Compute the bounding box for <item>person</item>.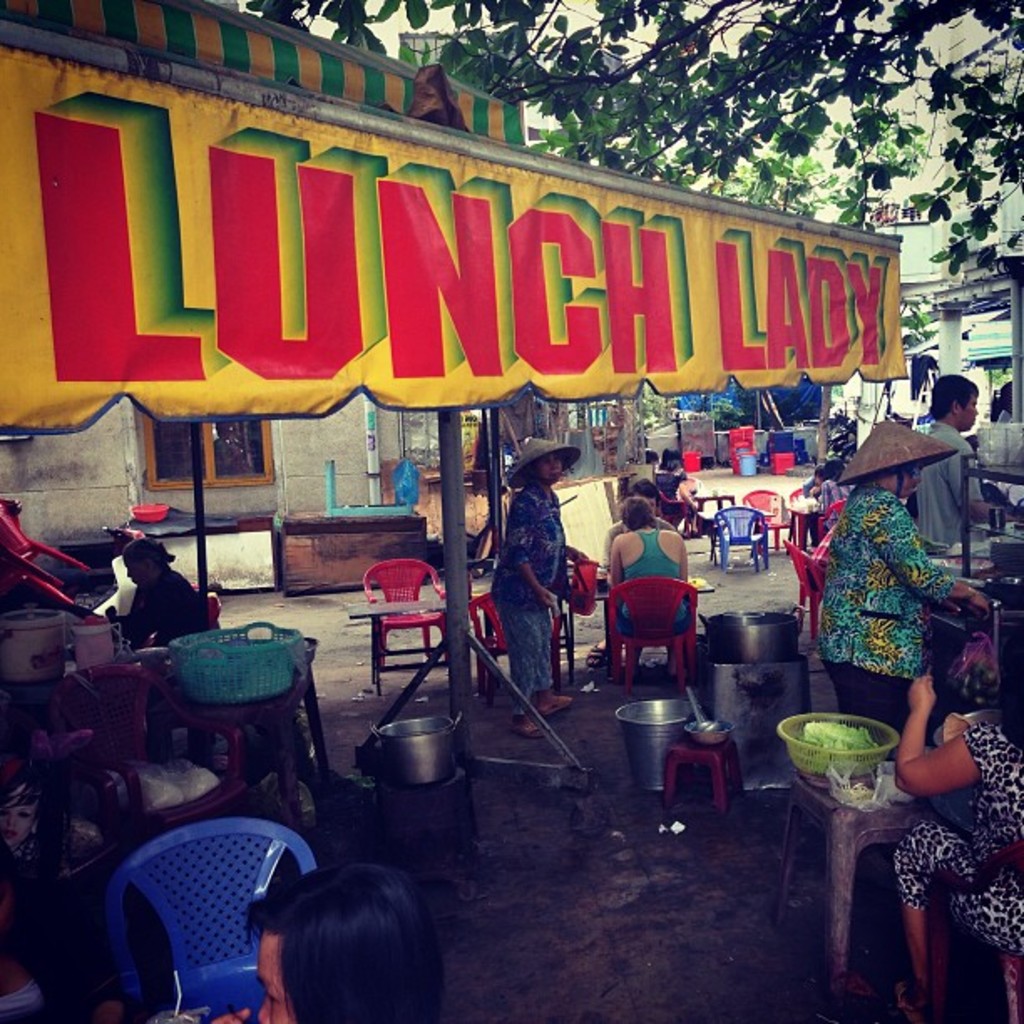
<region>991, 371, 1014, 497</region>.
